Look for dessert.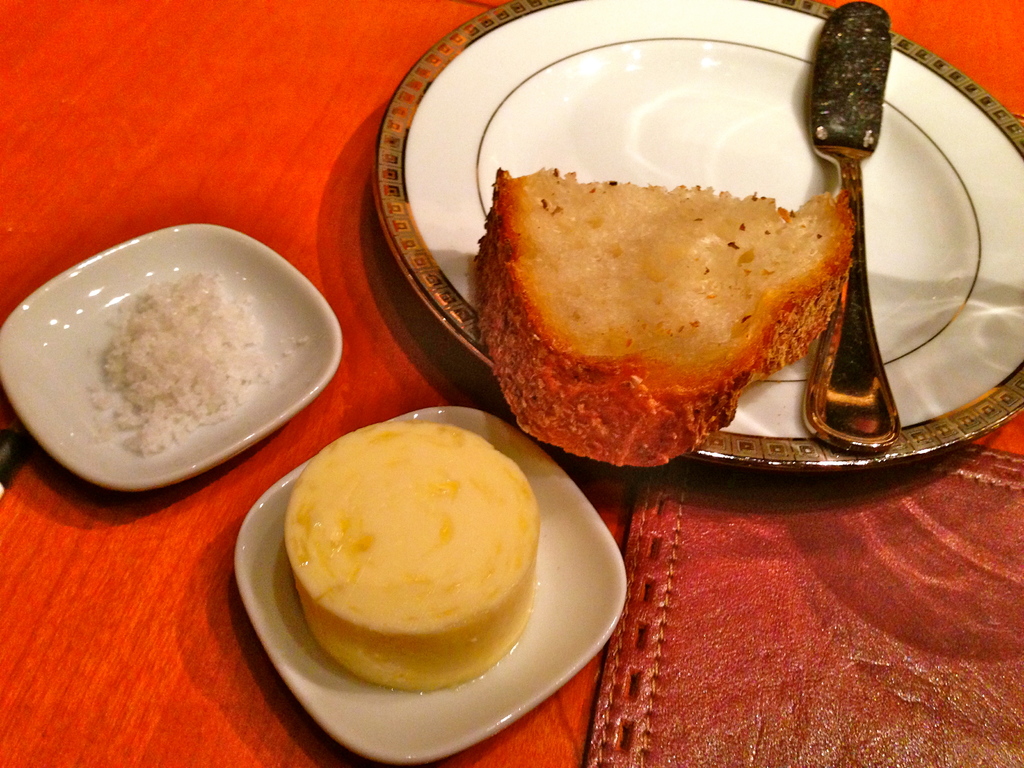
Found: crop(259, 429, 559, 698).
